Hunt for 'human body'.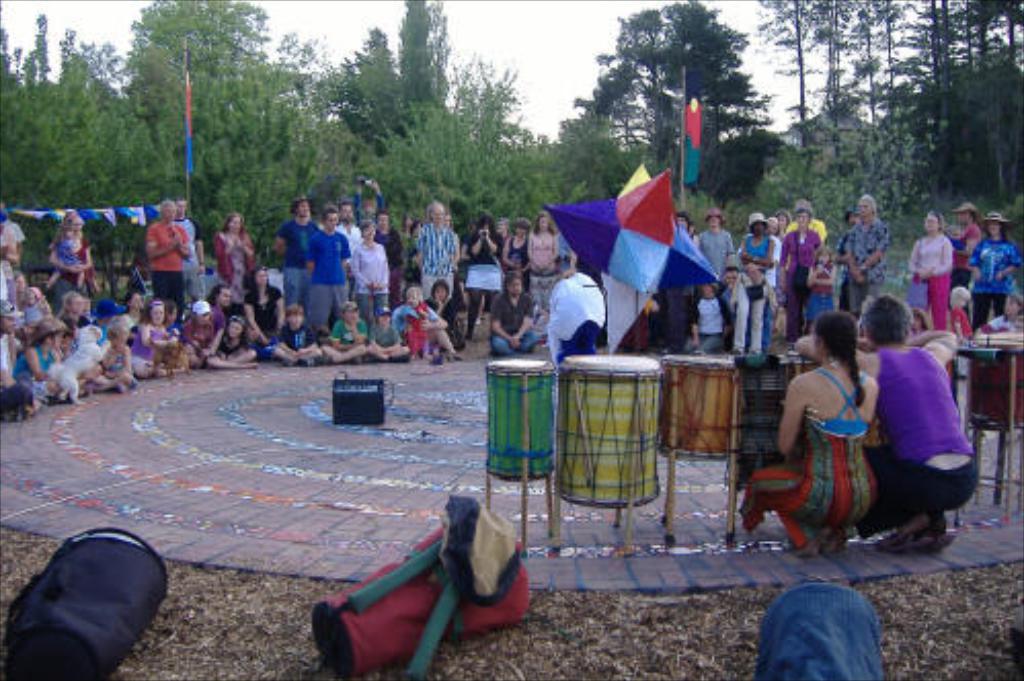
Hunted down at select_region(772, 209, 827, 334).
